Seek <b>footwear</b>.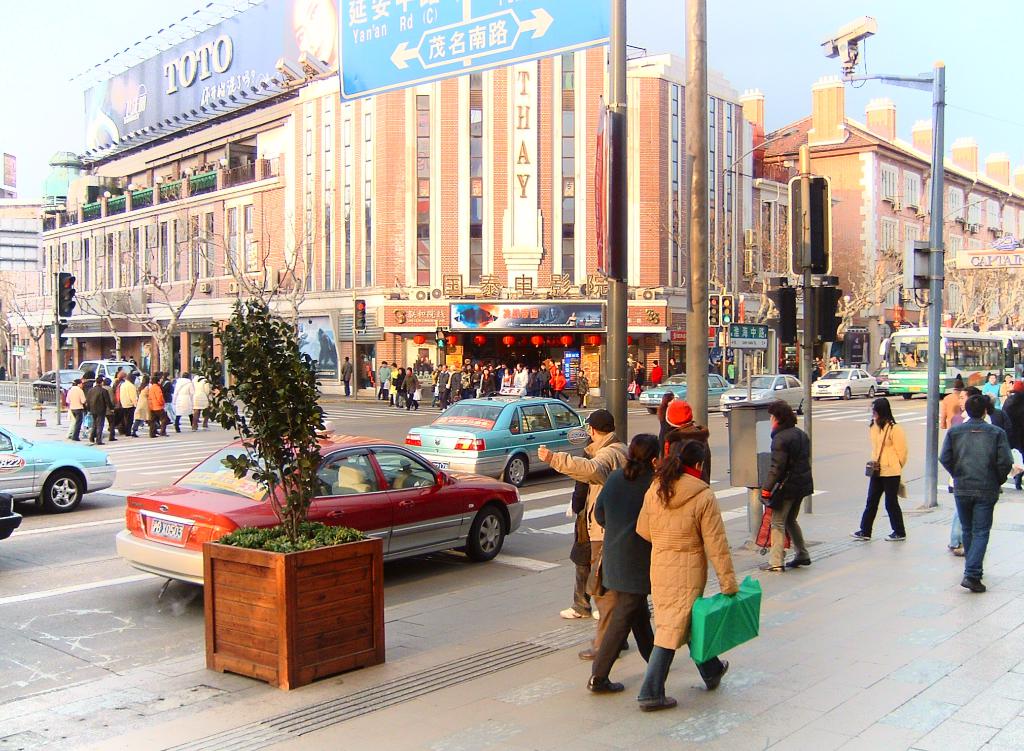
(x1=785, y1=557, x2=810, y2=567).
